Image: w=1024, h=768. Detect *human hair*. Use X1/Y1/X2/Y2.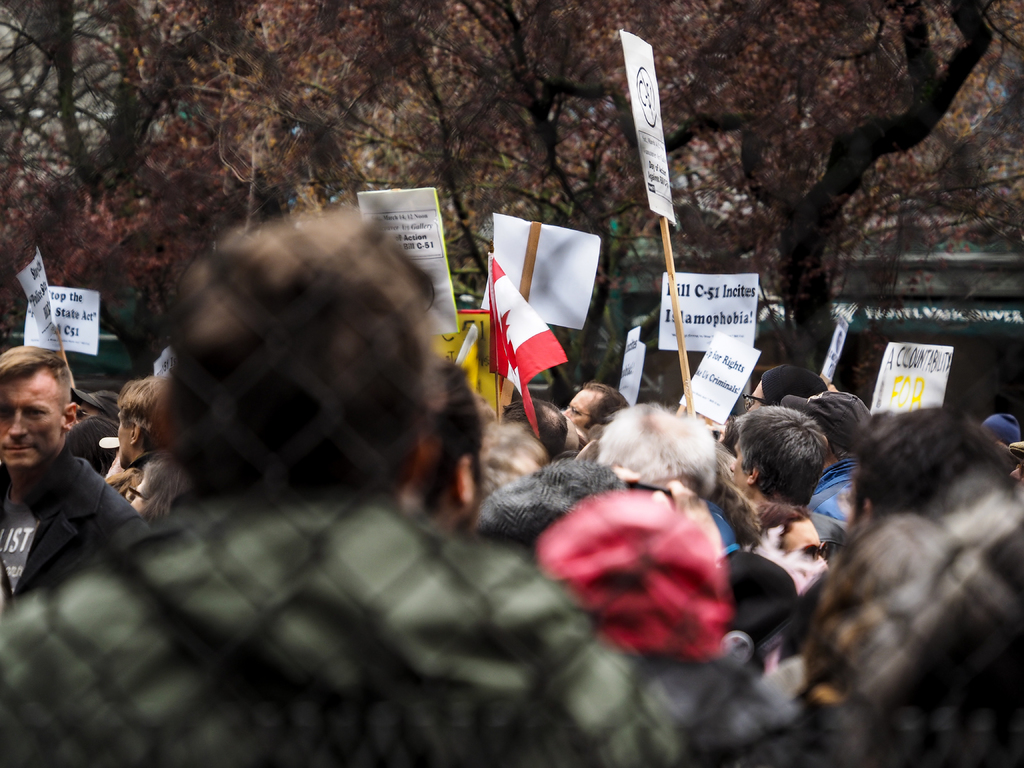
429/356/483/505.
